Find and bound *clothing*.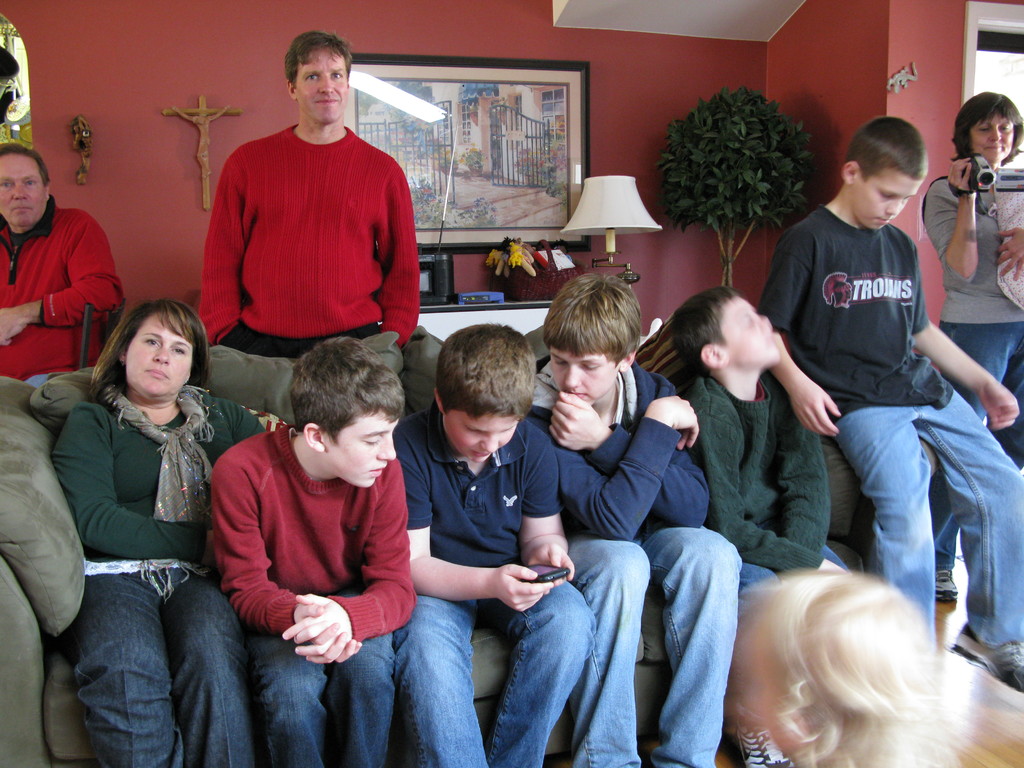
Bound: select_region(684, 372, 849, 568).
